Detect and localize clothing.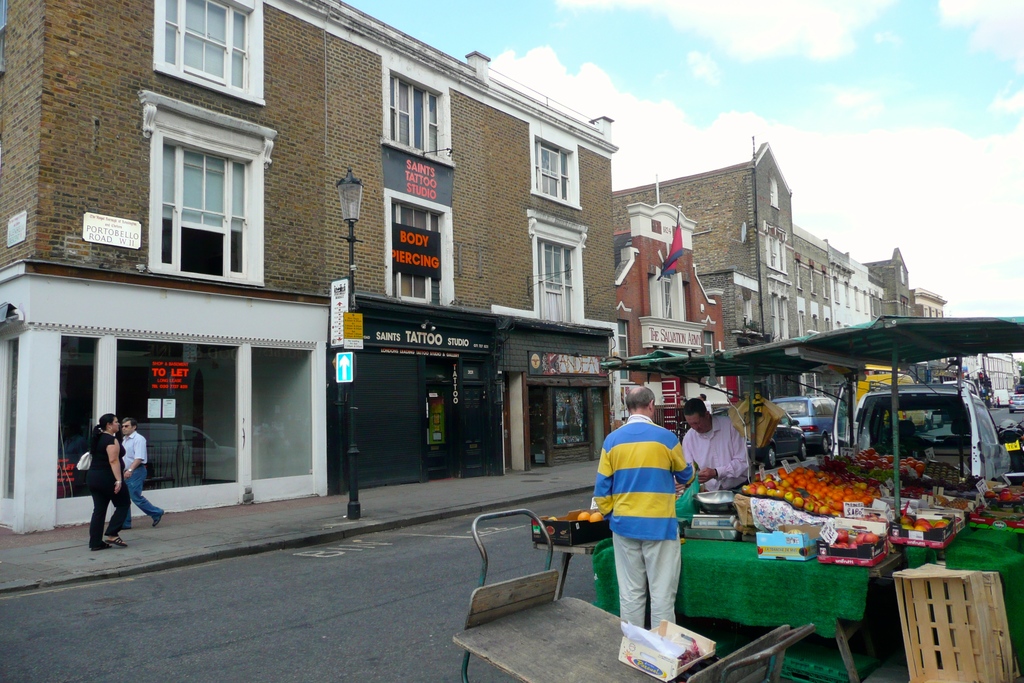
Localized at x1=83 y1=432 x2=132 y2=549.
